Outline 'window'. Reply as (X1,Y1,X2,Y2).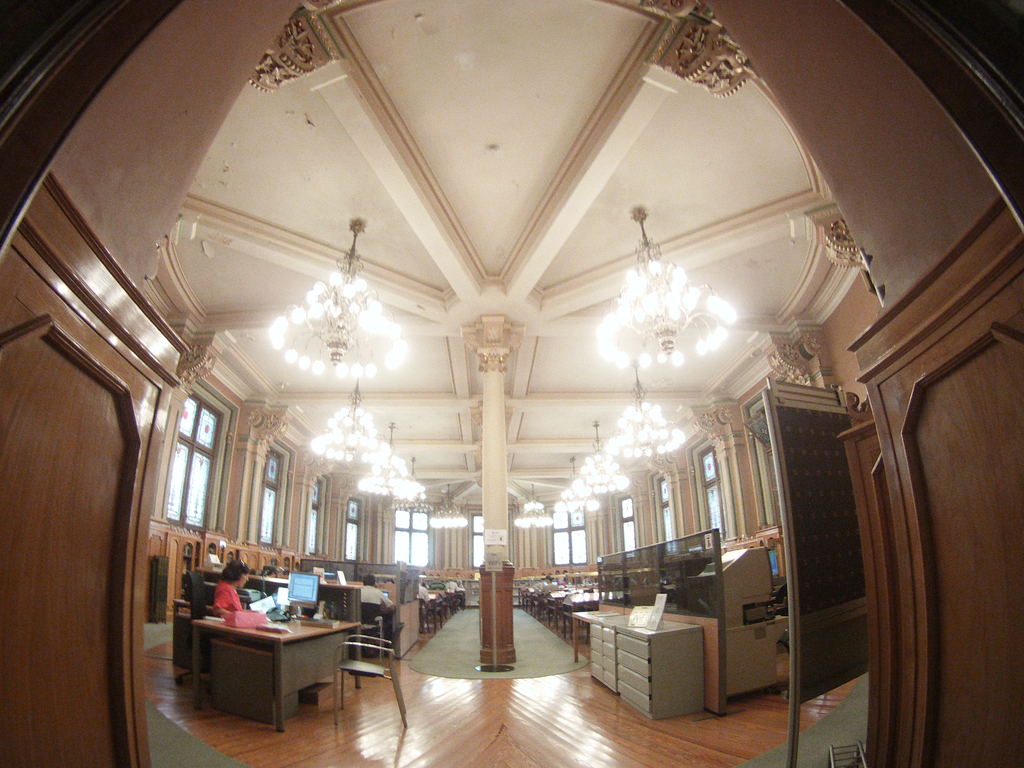
(619,488,635,559).
